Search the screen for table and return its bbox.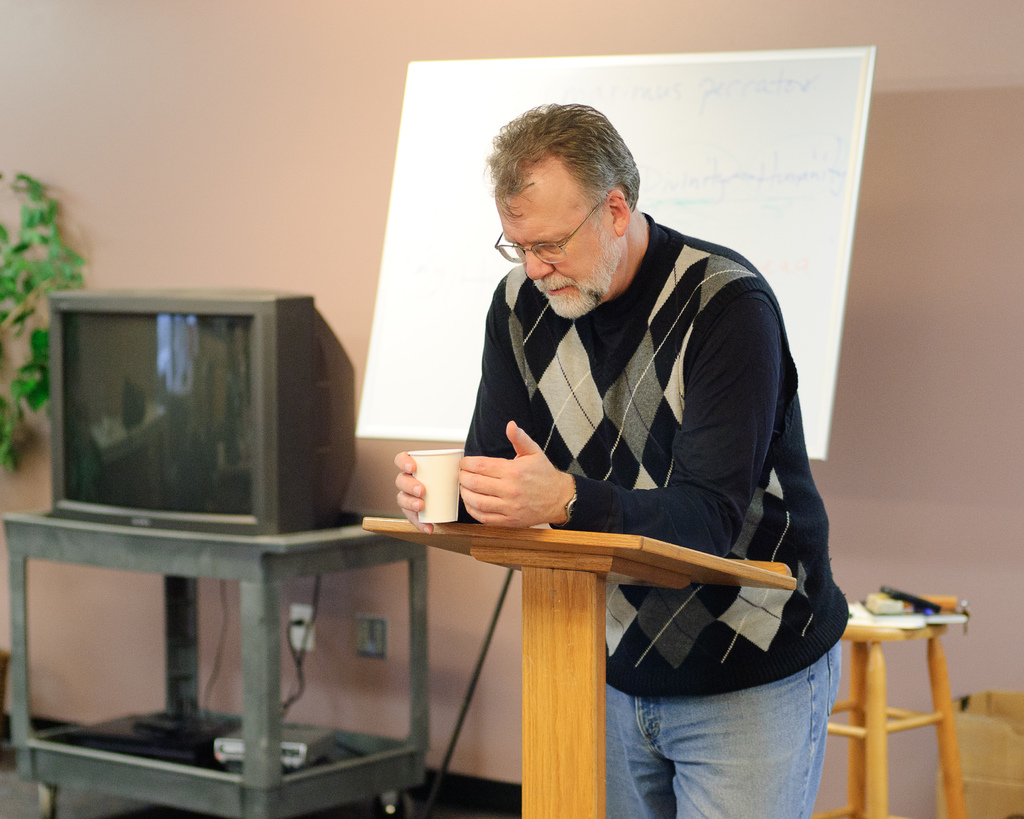
Found: (0, 516, 437, 818).
